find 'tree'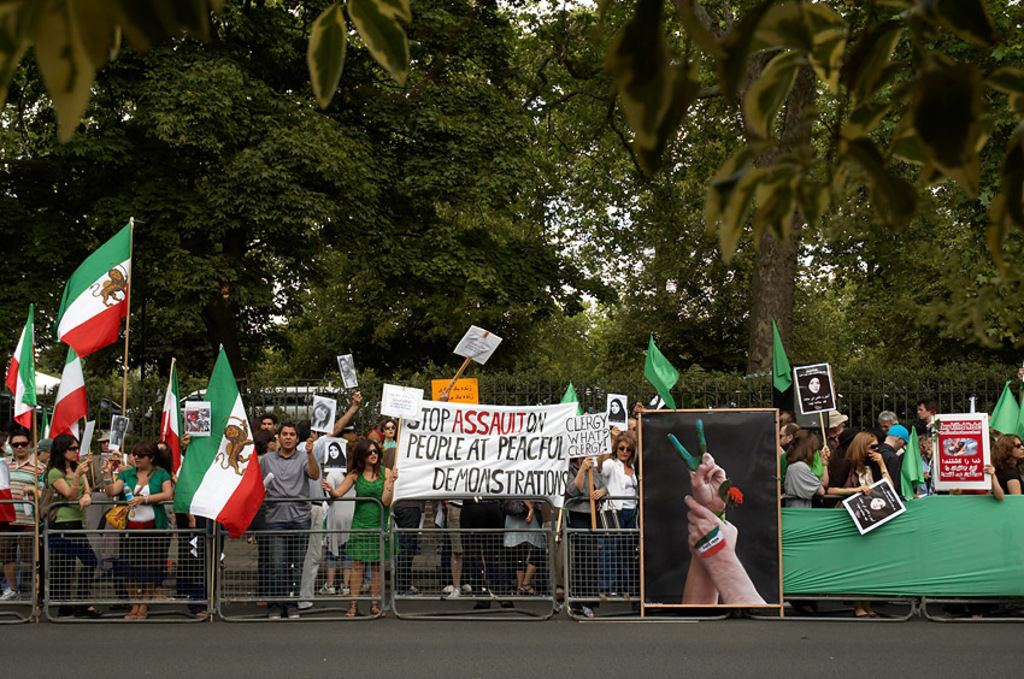
region(0, 0, 1023, 270)
